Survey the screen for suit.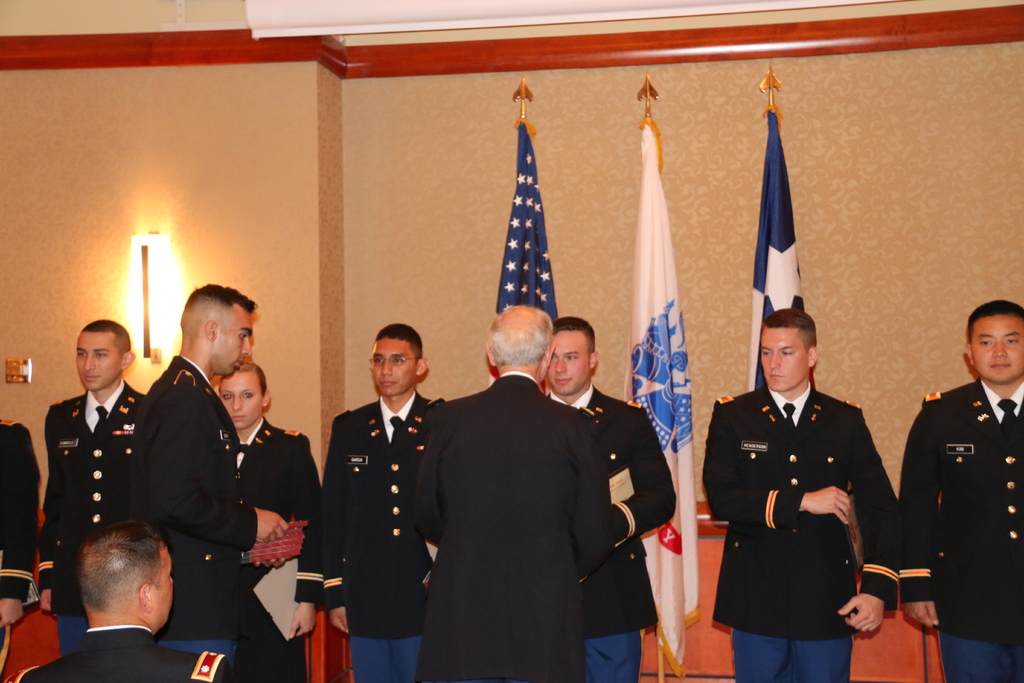
Survey found: [701,384,903,682].
